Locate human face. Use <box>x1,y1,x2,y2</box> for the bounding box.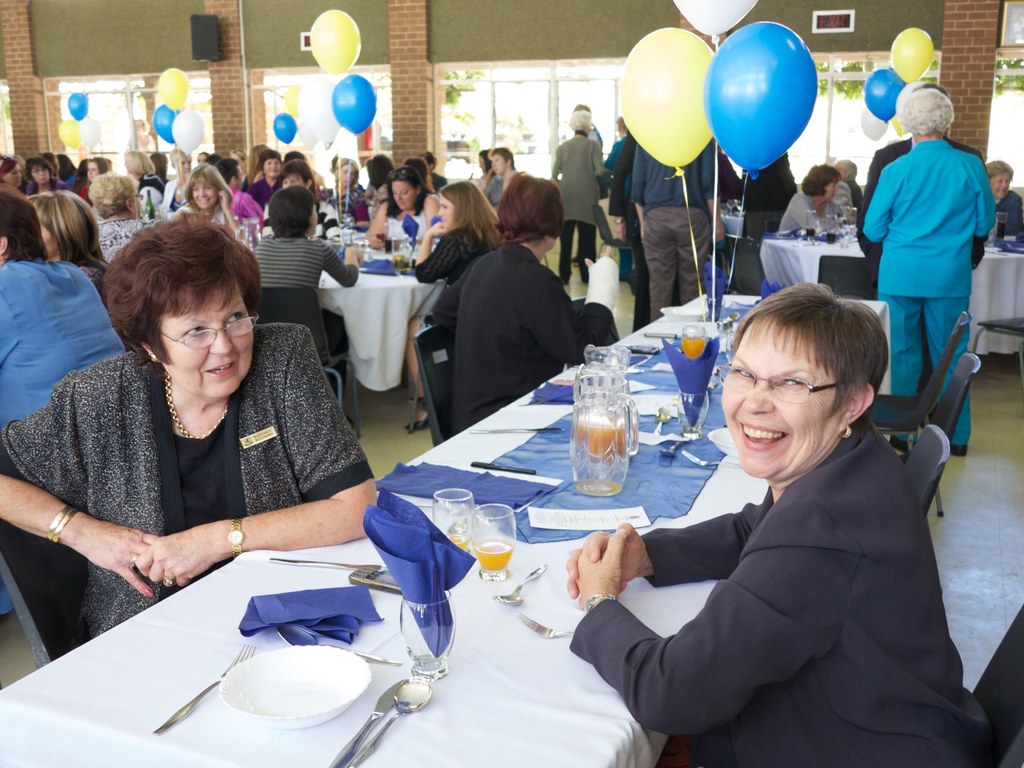
<box>342,166,356,184</box>.
